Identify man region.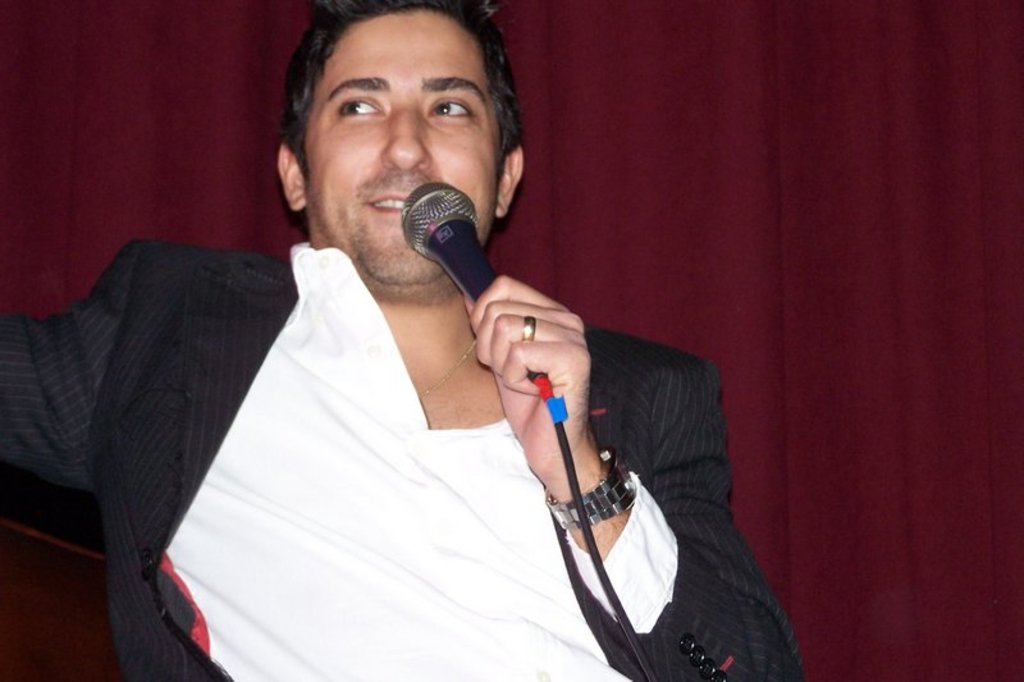
Region: pyautogui.locateOnScreen(42, 18, 771, 663).
